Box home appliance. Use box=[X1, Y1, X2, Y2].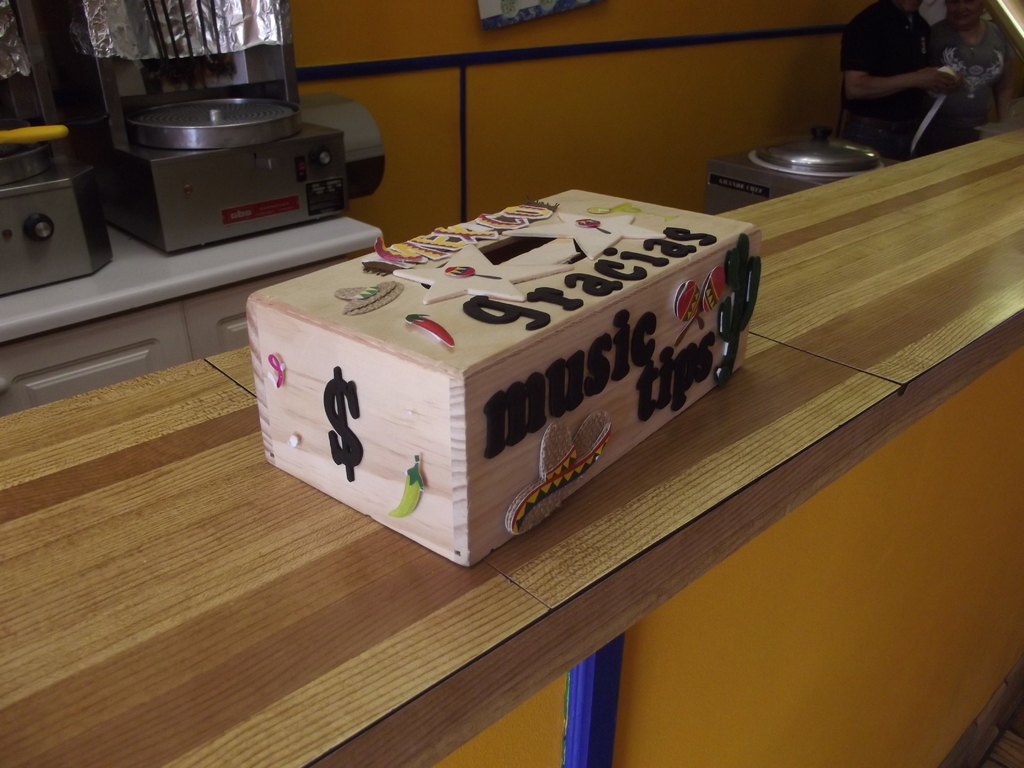
box=[704, 124, 898, 213].
